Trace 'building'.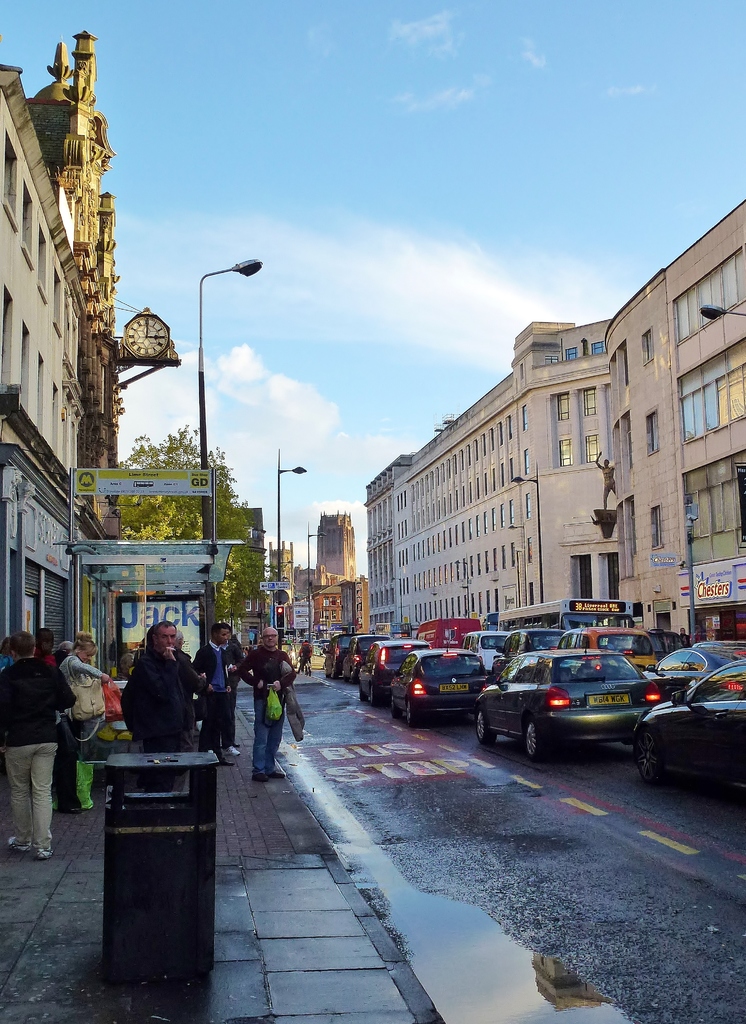
Traced to select_region(604, 195, 745, 648).
